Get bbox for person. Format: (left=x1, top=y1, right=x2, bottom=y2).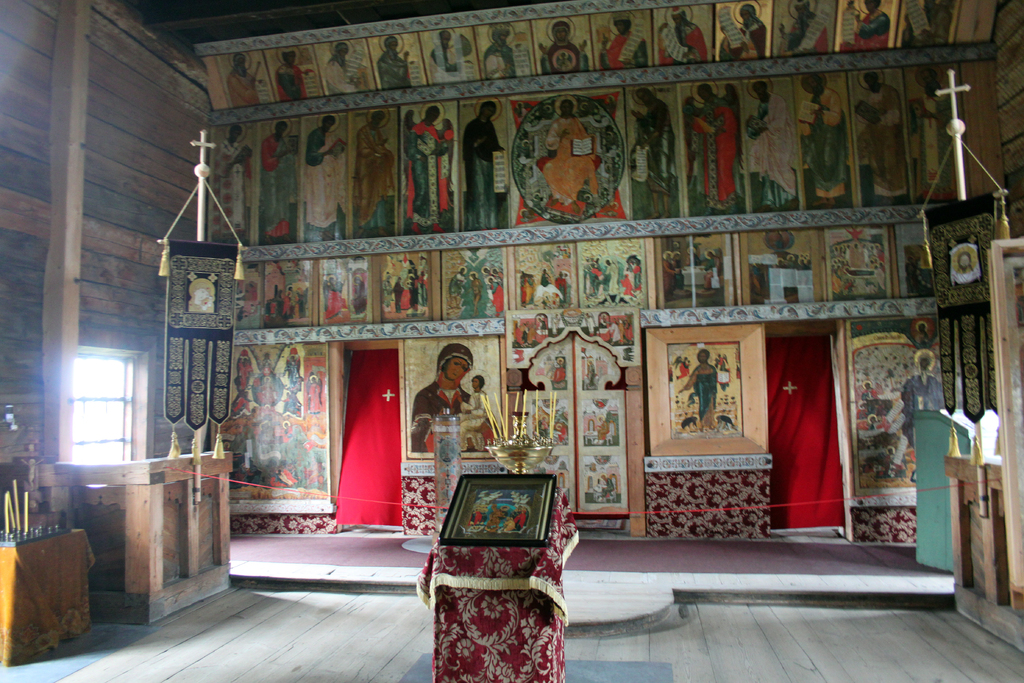
(left=868, top=409, right=879, bottom=427).
